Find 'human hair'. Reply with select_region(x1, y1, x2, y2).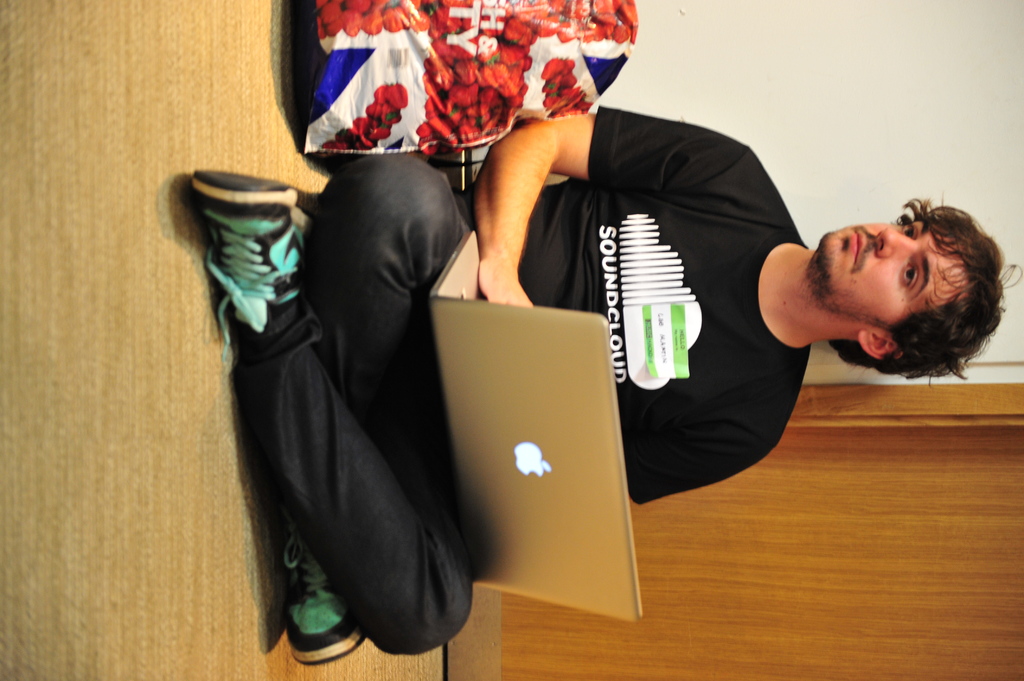
select_region(825, 193, 1009, 383).
